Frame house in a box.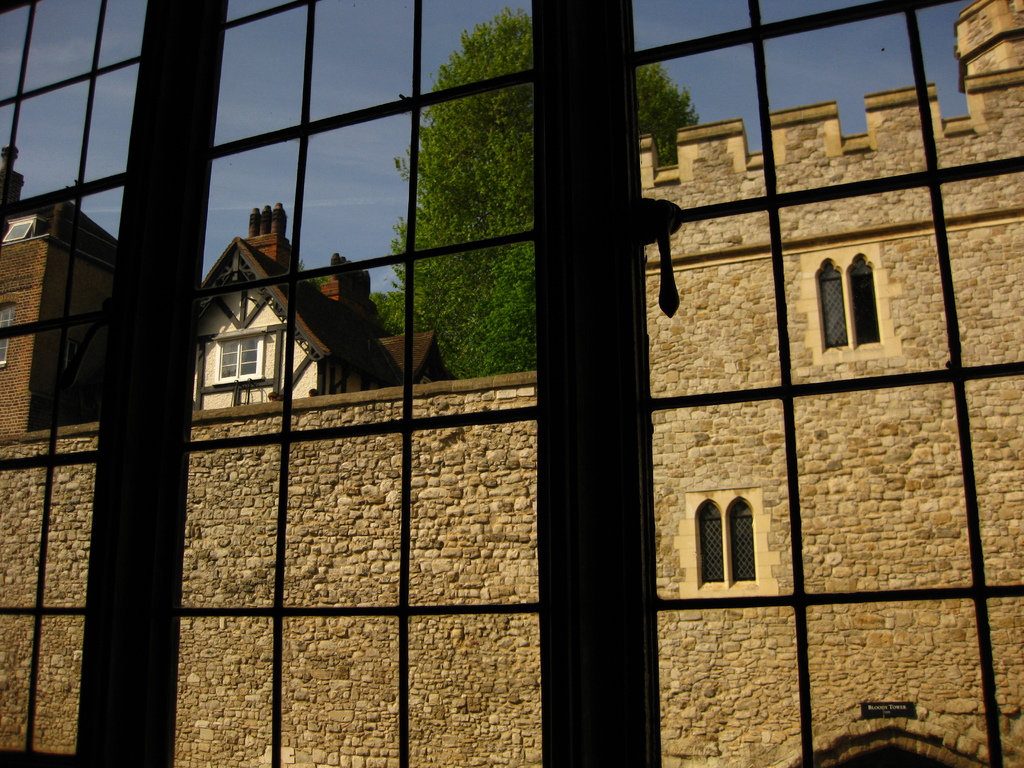
(0,0,1023,767).
